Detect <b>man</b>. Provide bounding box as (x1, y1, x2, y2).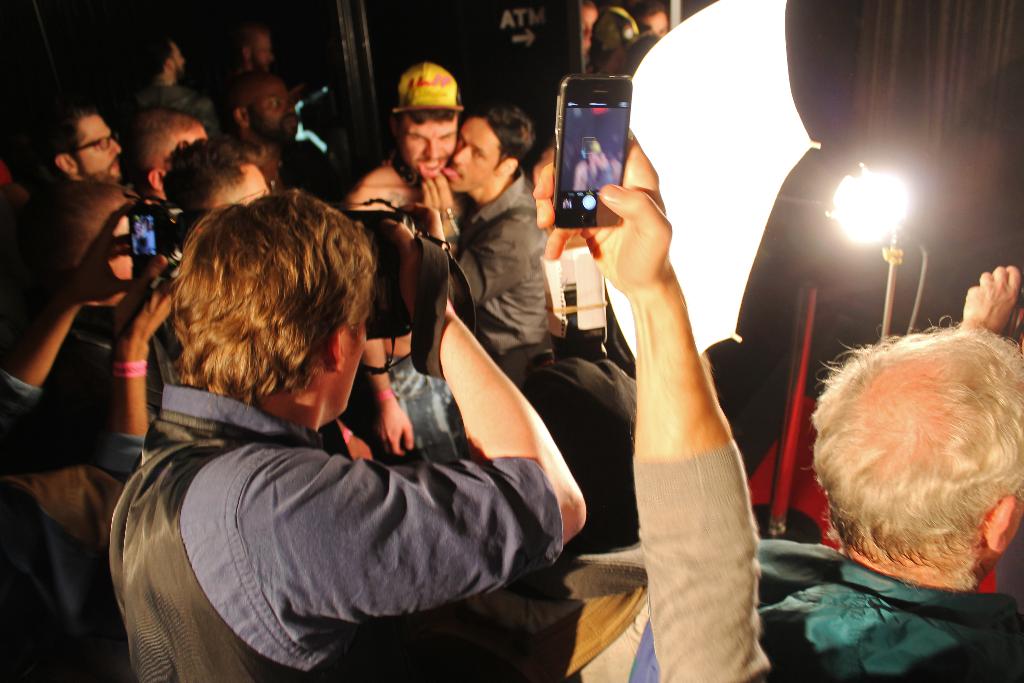
(107, 145, 289, 479).
